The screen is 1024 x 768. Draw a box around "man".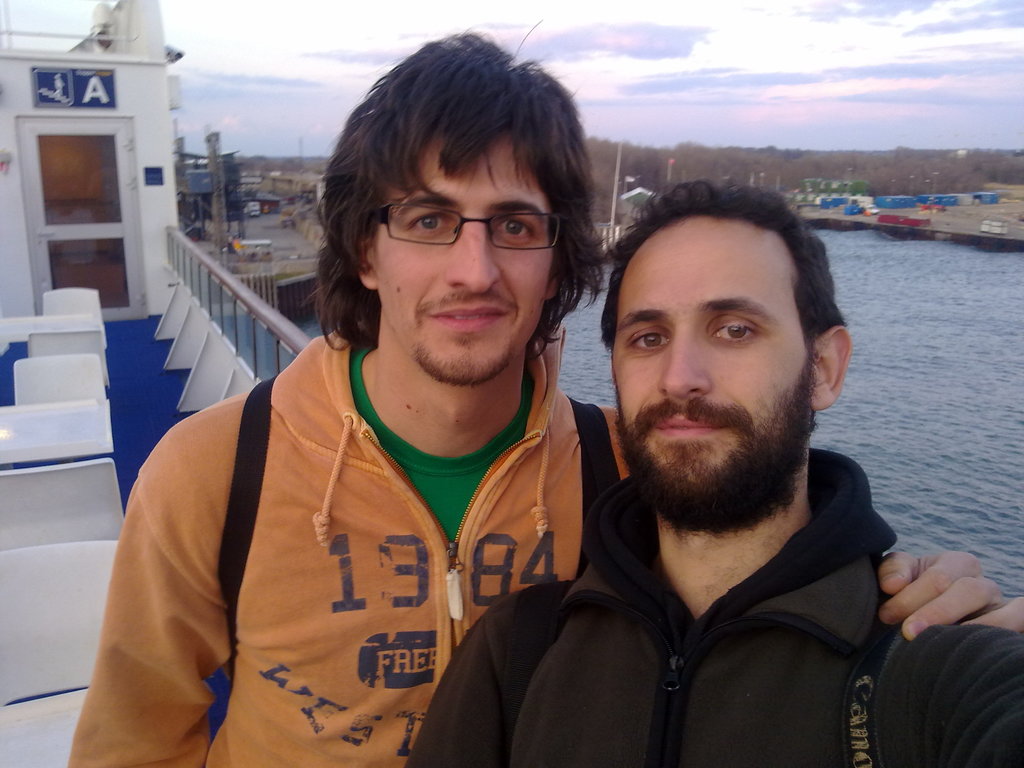
bbox=(68, 21, 1023, 767).
